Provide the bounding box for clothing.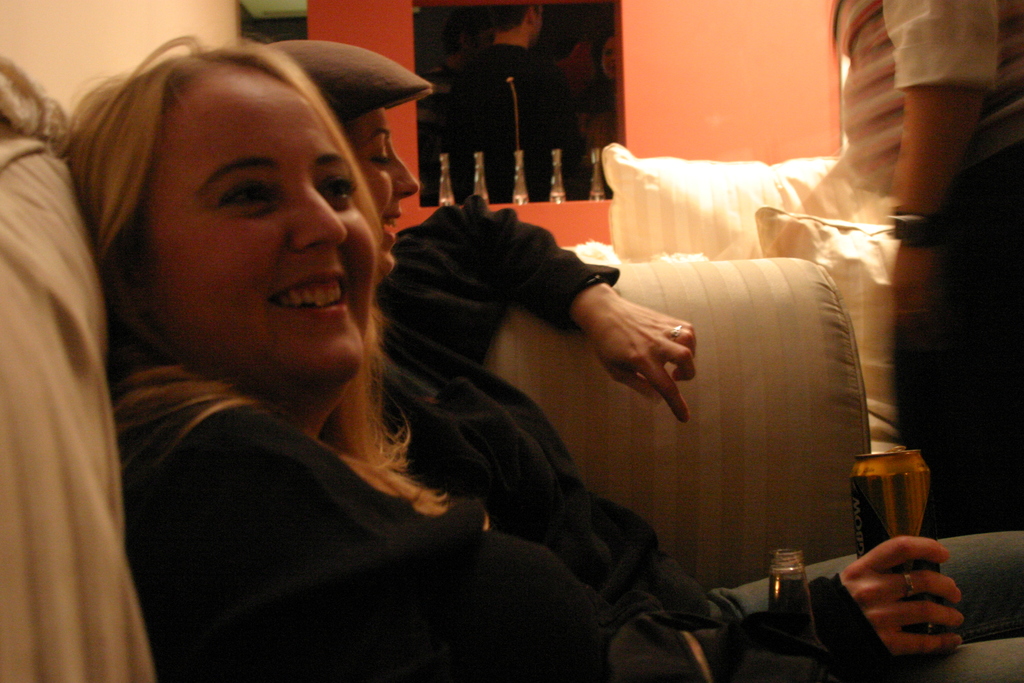
[x1=376, y1=193, x2=1023, y2=681].
